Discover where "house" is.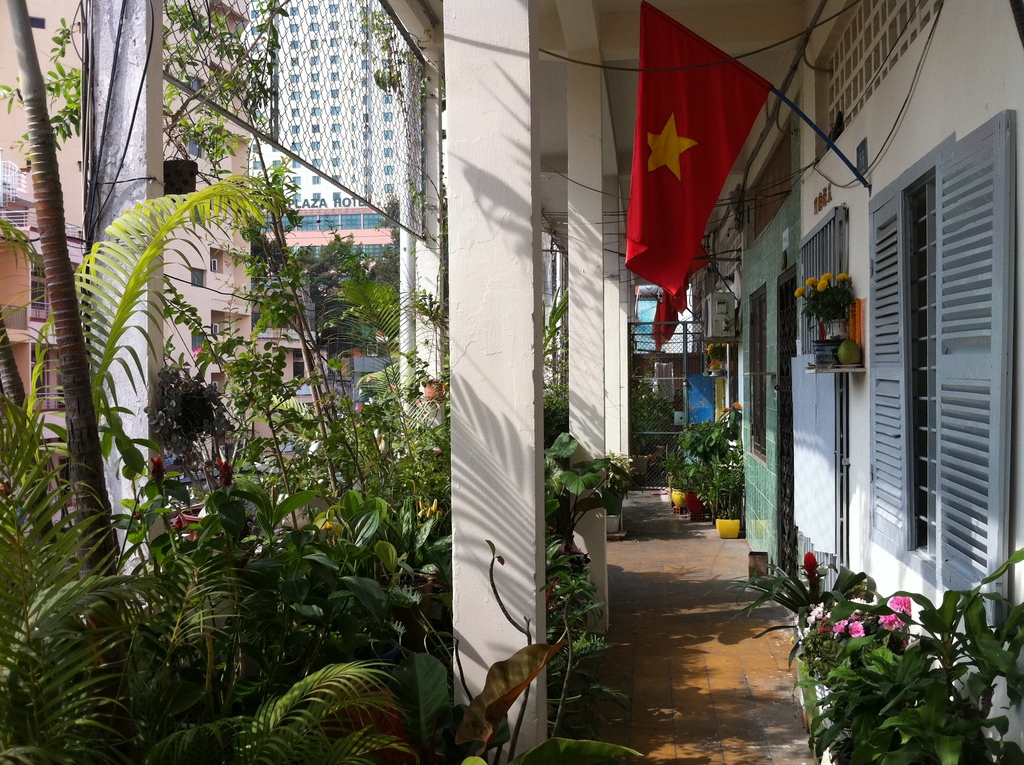
Discovered at l=0, t=0, r=262, b=615.
